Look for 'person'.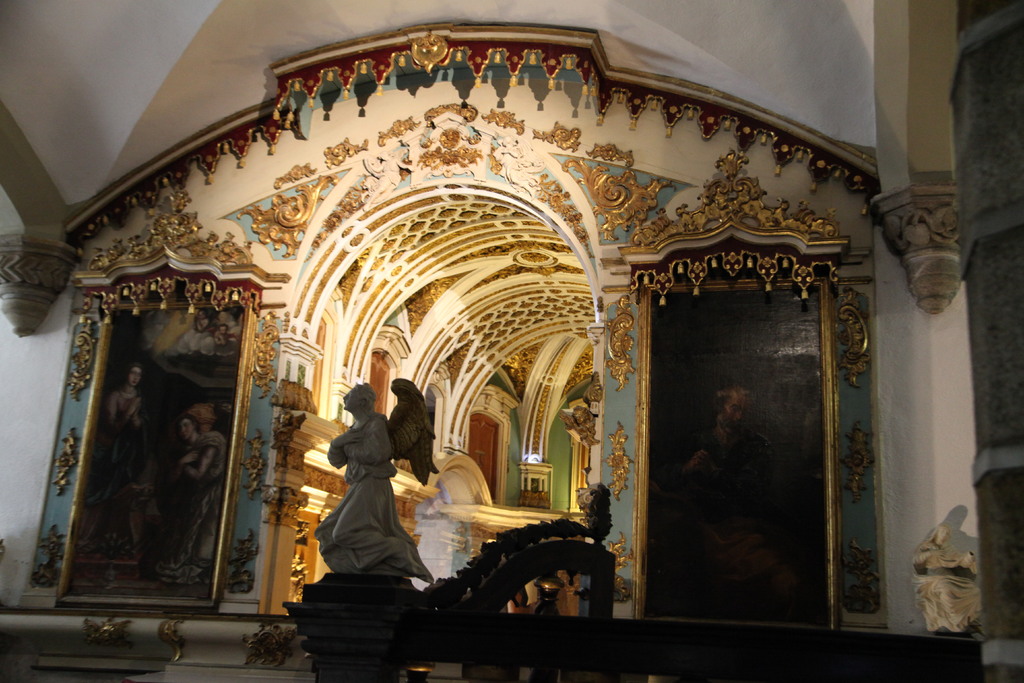
Found: {"left": 464, "top": 546, "right": 538, "bottom": 681}.
